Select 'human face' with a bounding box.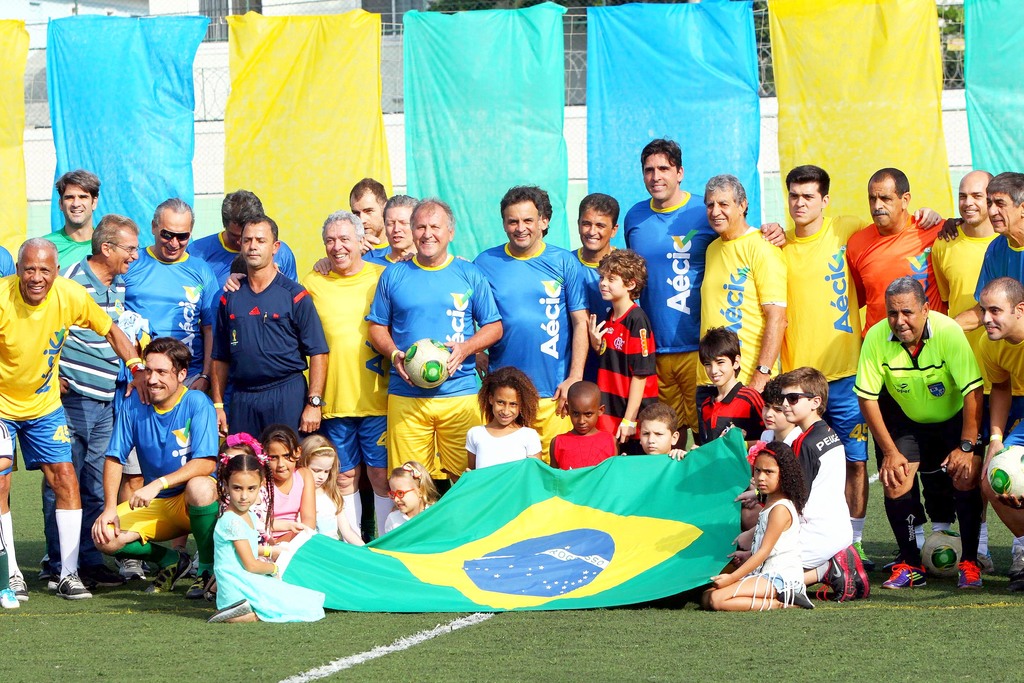
rect(977, 293, 1016, 343).
